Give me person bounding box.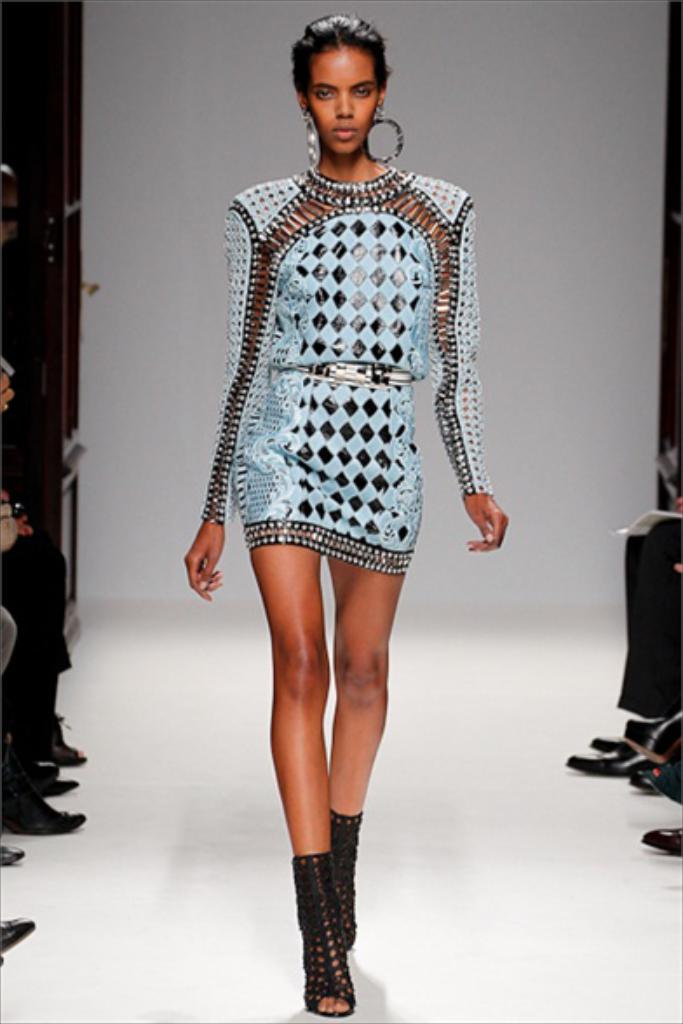
[174, 24, 516, 953].
